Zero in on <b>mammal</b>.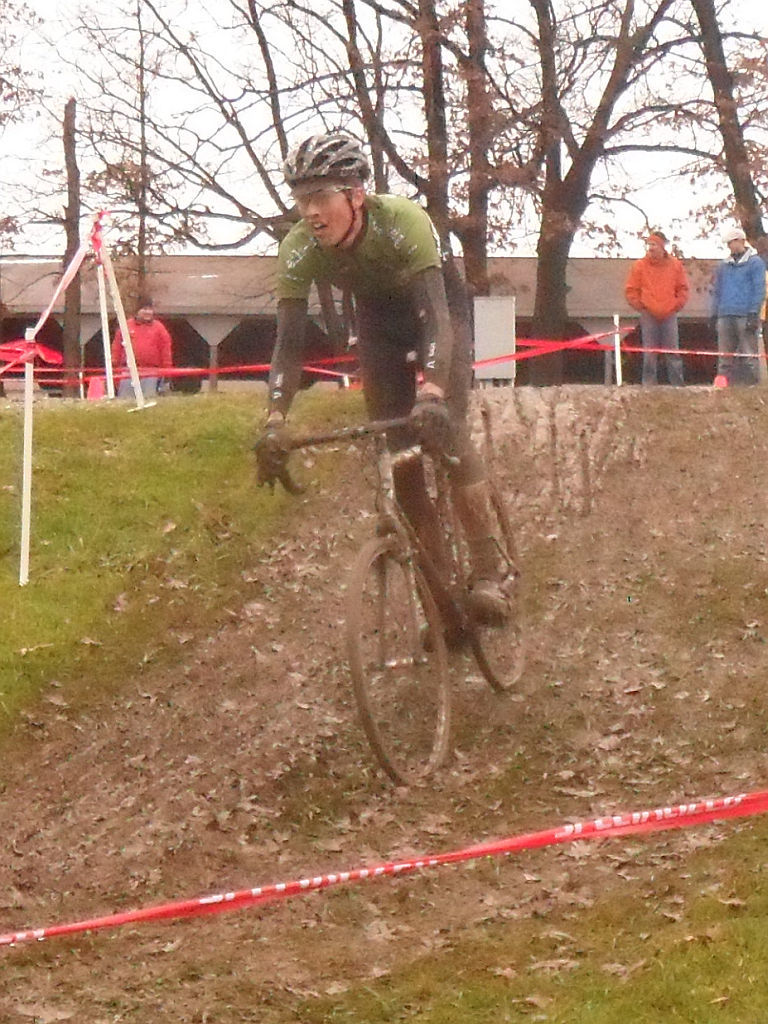
Zeroed in: left=253, top=131, right=519, bottom=650.
